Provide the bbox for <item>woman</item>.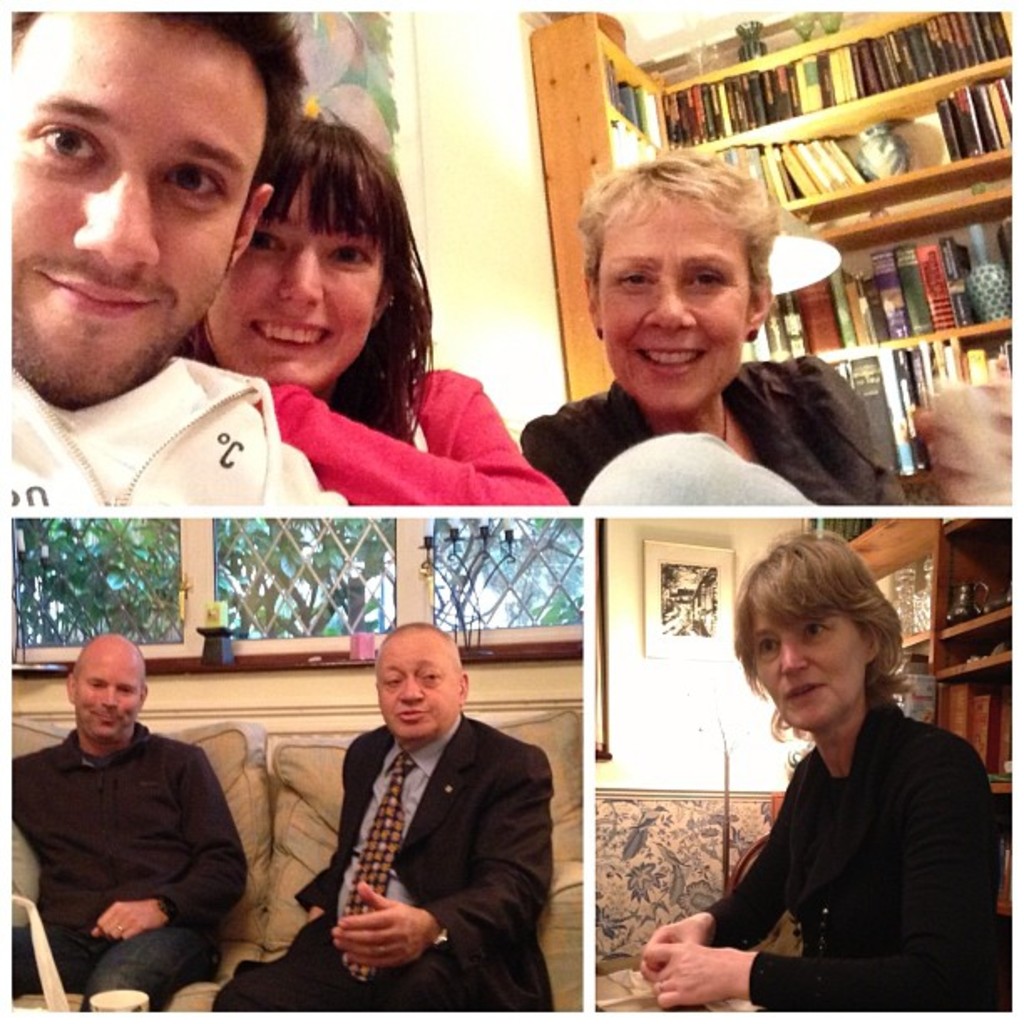
detection(499, 162, 1021, 490).
